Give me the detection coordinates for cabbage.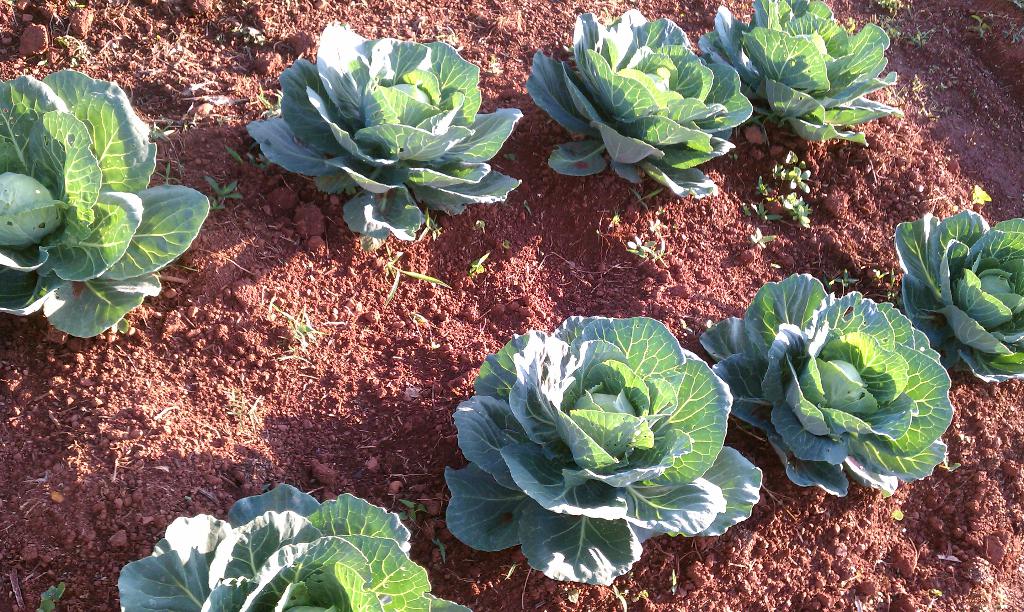
x1=287, y1=599, x2=339, y2=611.
